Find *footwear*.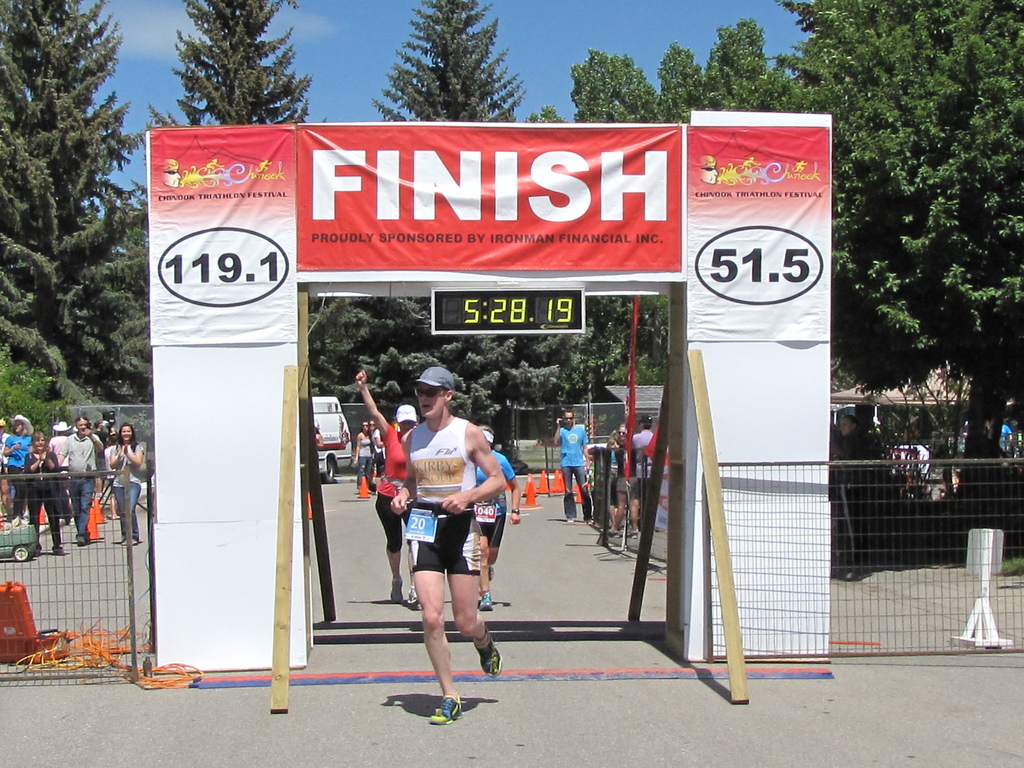
region(387, 577, 403, 607).
